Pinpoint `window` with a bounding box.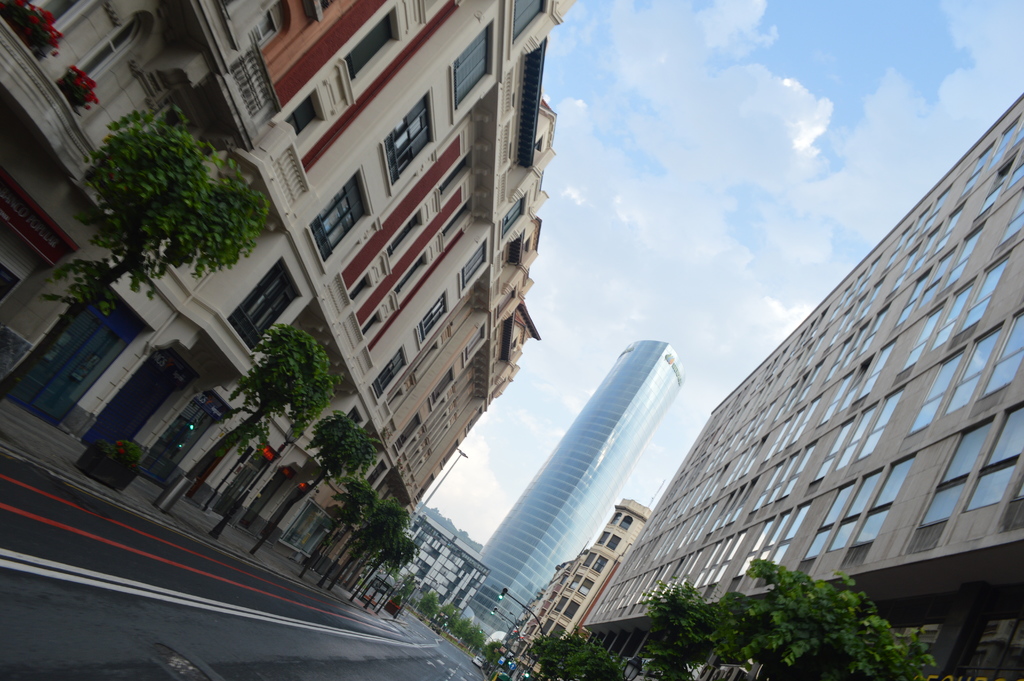
bbox=(306, 164, 372, 274).
